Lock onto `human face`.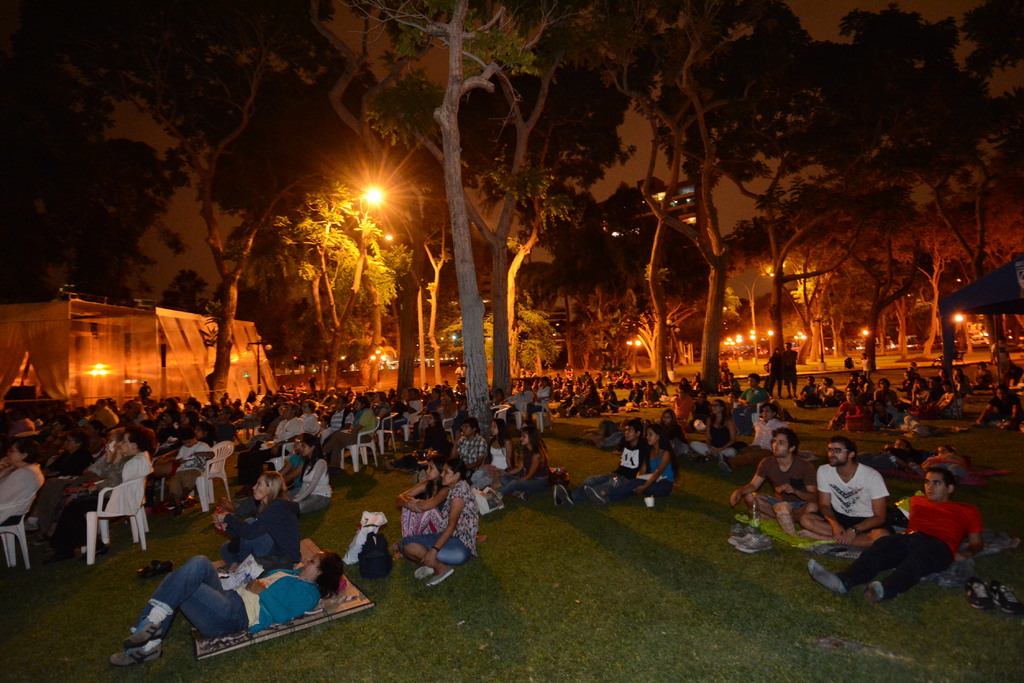
Locked: <box>303,554,319,578</box>.
